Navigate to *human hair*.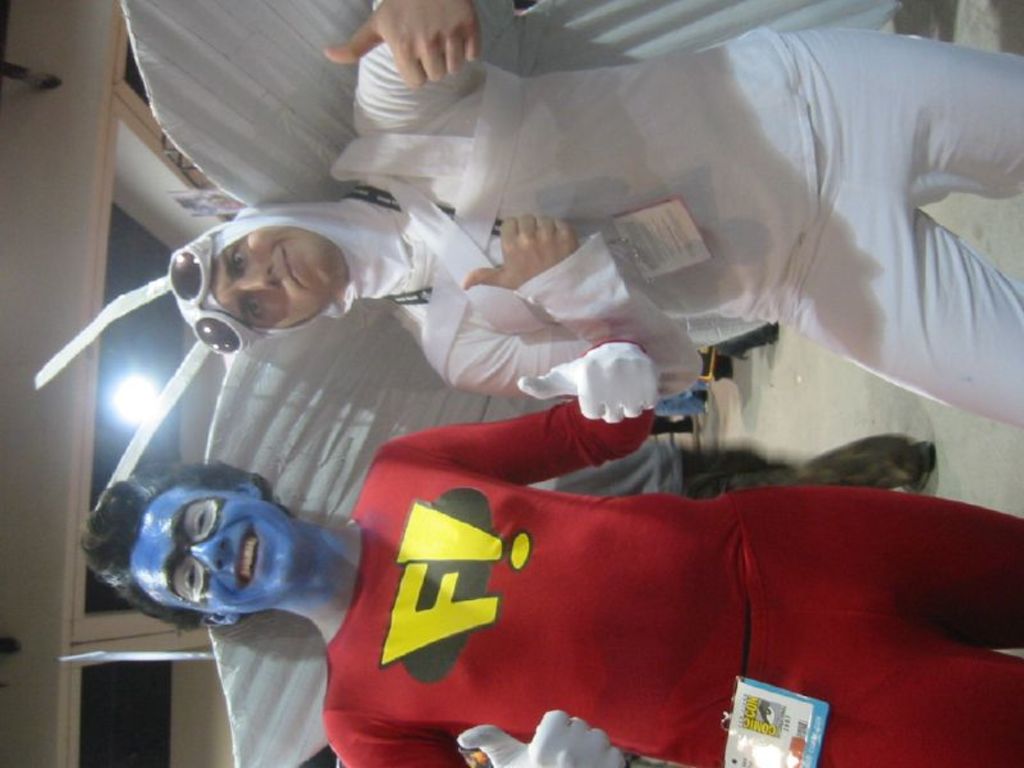
Navigation target: (104,472,307,649).
